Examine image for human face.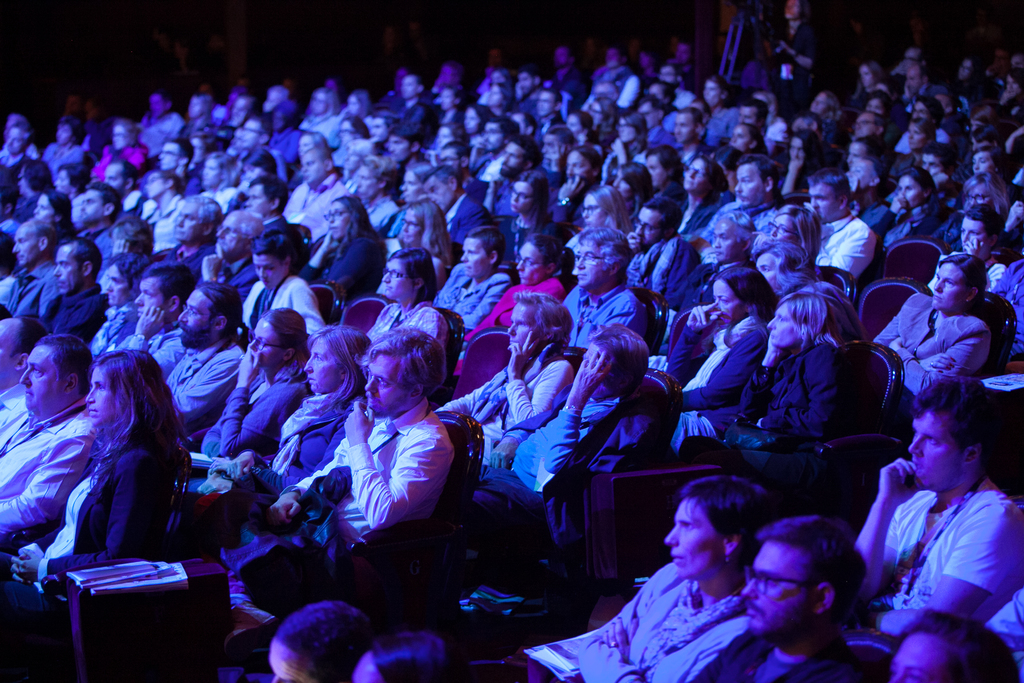
Examination result: 517/240/546/286.
